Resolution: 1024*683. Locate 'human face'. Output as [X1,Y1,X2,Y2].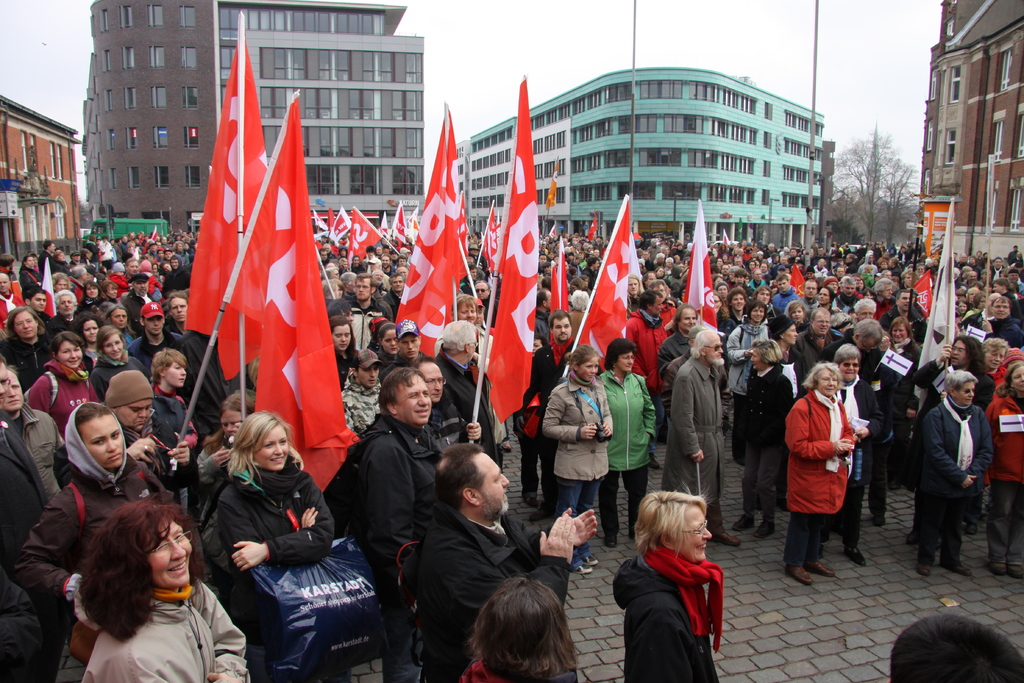
[889,319,910,342].
